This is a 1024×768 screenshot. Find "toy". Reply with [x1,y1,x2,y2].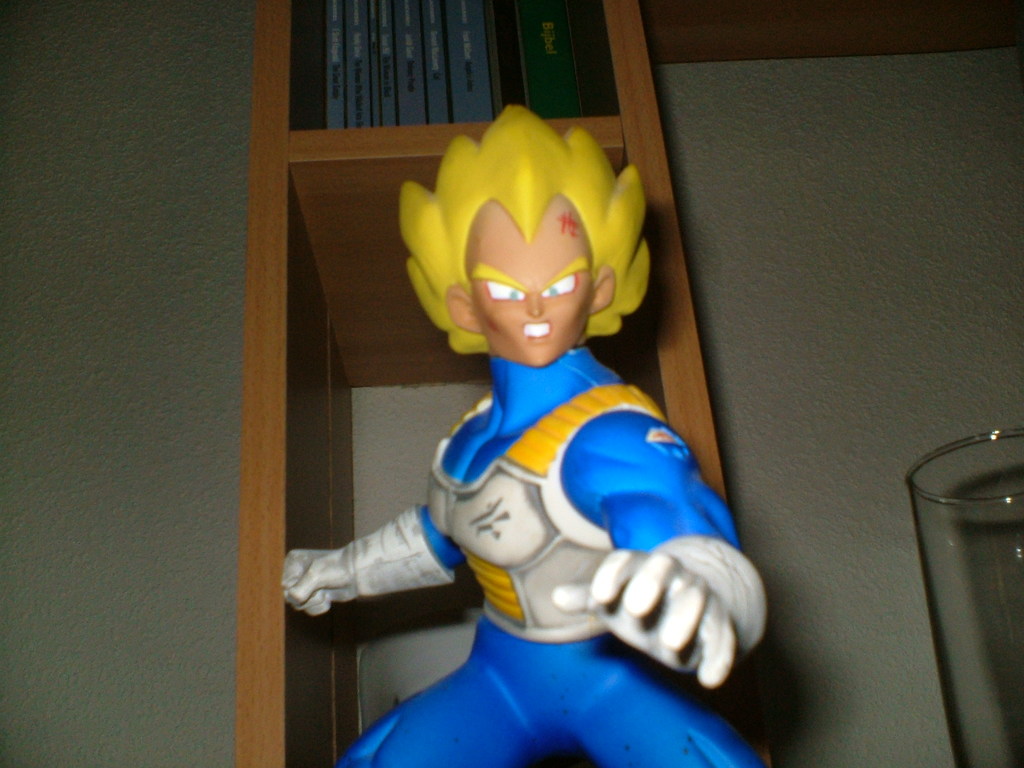
[281,105,782,767].
